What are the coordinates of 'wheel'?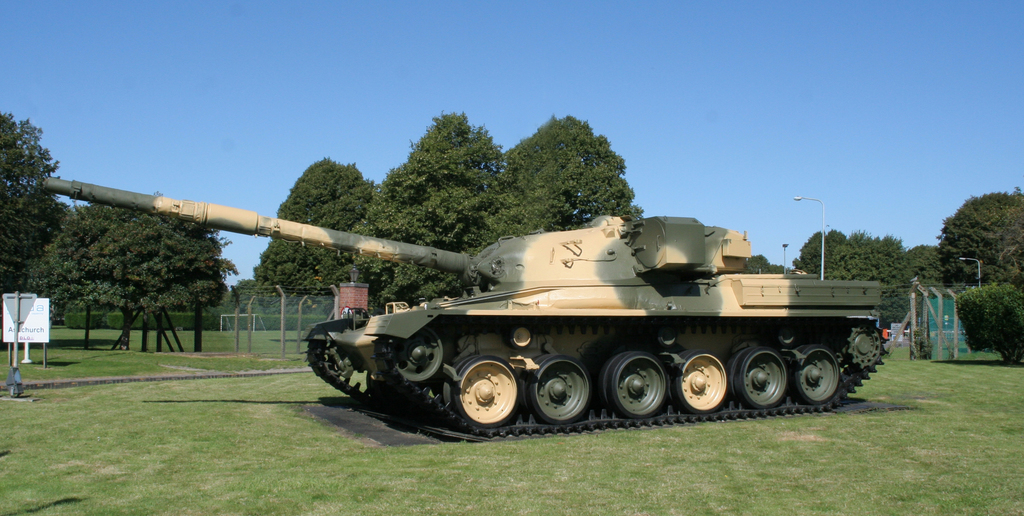
BBox(684, 349, 729, 412).
